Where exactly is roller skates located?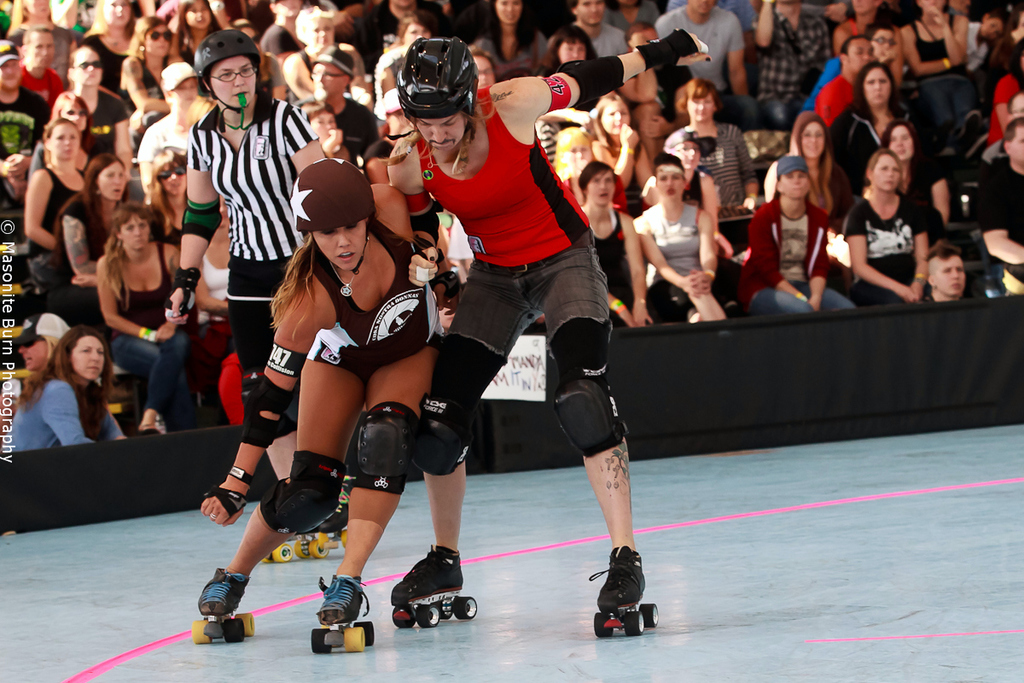
Its bounding box is 308,572,377,657.
